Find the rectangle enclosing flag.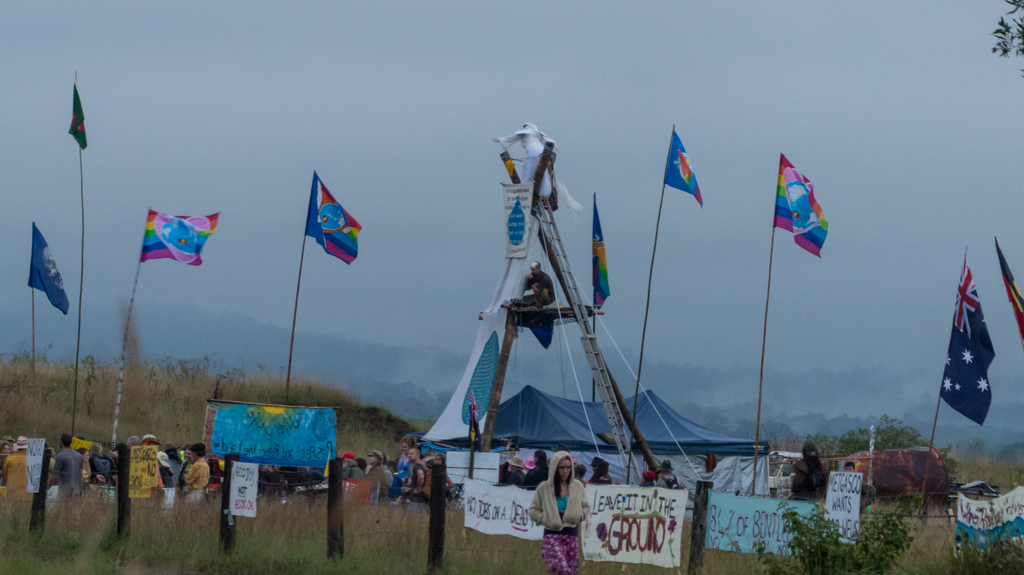
box=[774, 154, 831, 262].
